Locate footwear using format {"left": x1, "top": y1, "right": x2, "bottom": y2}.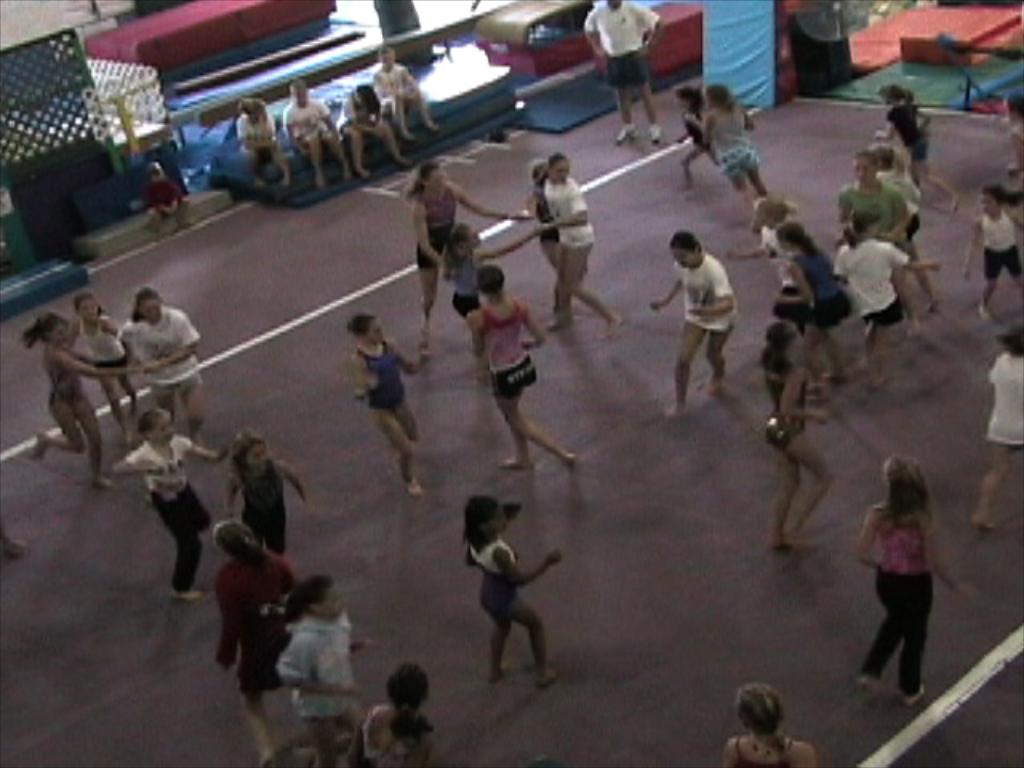
{"left": 565, "top": 448, "right": 578, "bottom": 475}.
